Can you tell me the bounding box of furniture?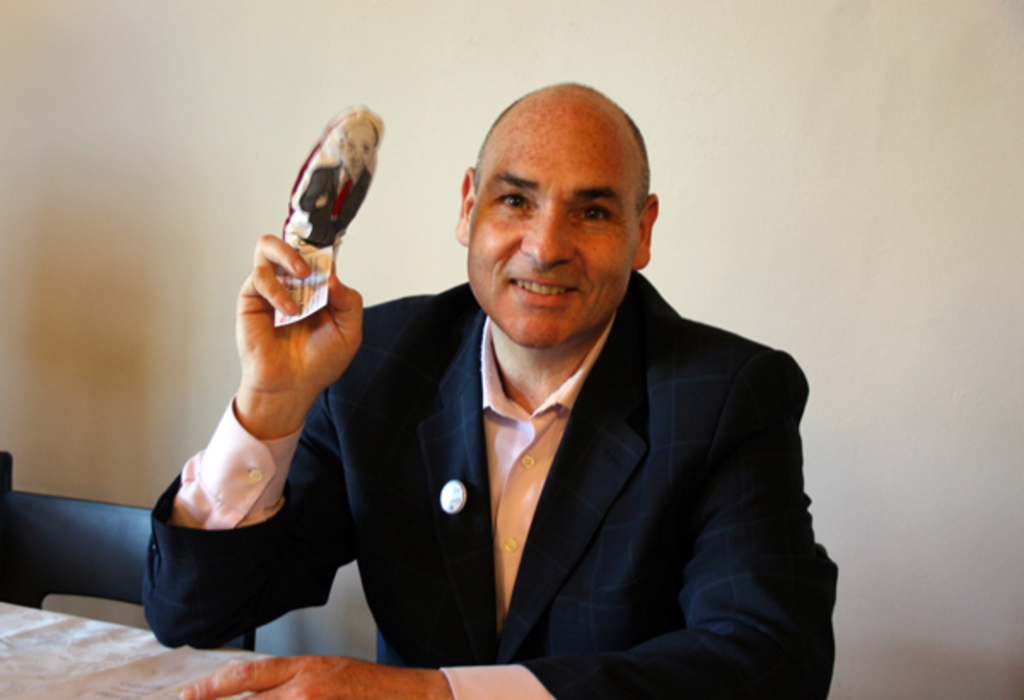
[0,452,253,652].
